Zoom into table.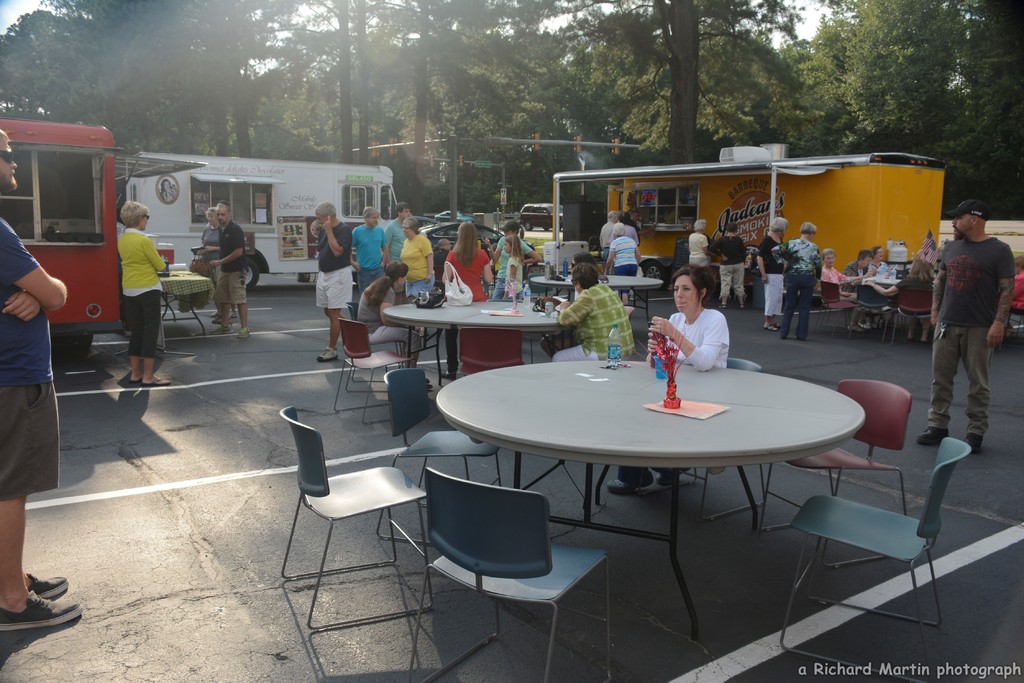
Zoom target: BBox(439, 337, 890, 566).
